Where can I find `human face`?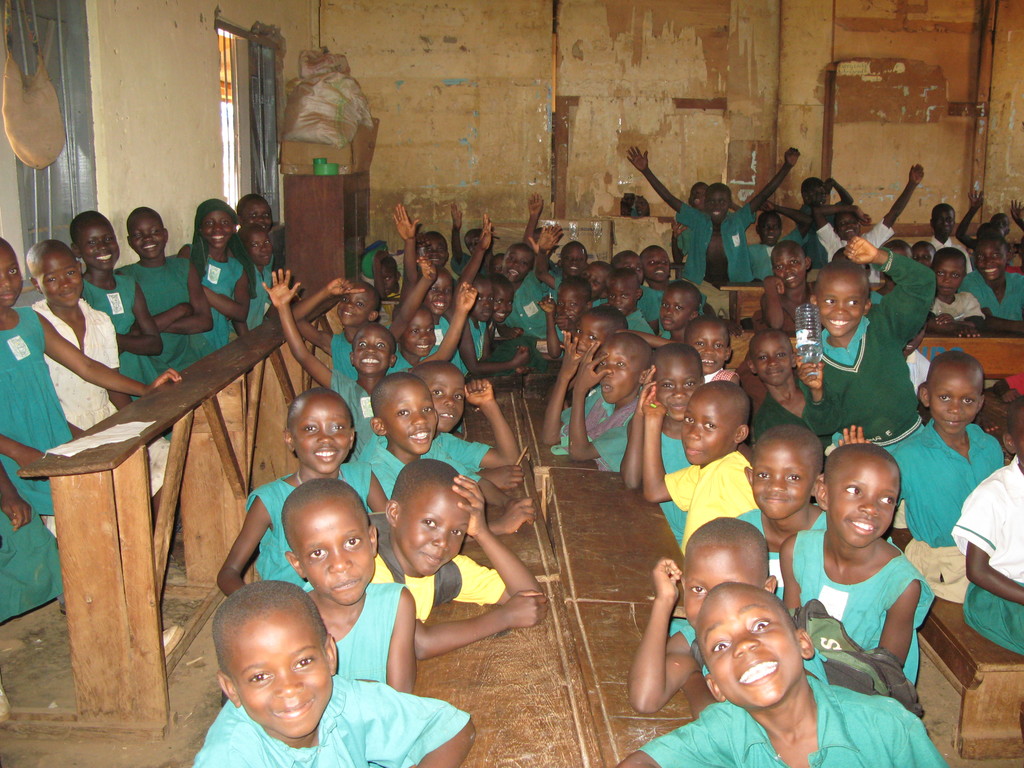
You can find it at (292, 508, 377, 598).
